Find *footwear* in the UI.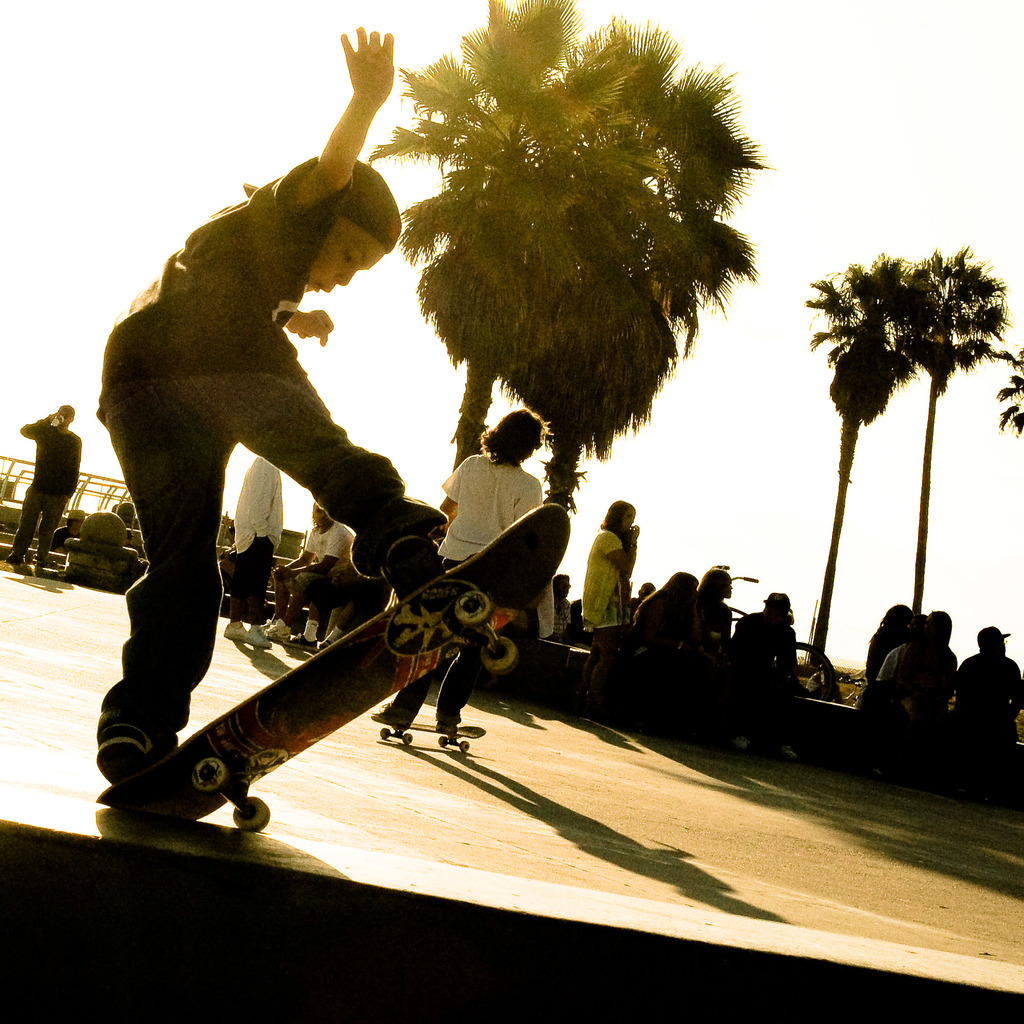
UI element at [433, 713, 461, 735].
